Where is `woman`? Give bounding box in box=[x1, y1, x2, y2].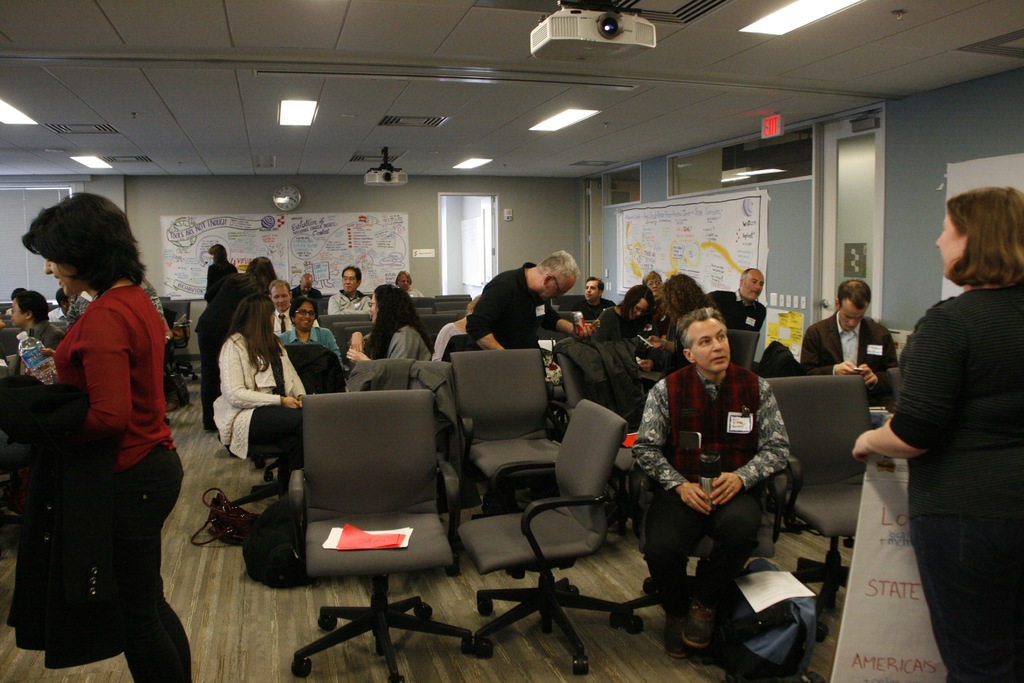
box=[596, 282, 655, 342].
